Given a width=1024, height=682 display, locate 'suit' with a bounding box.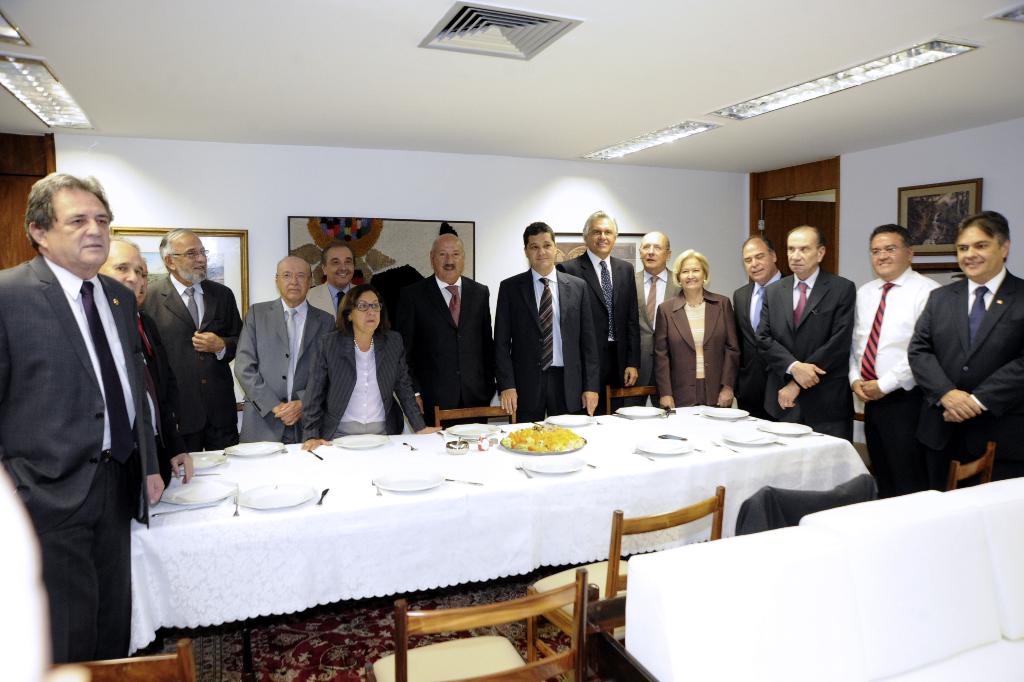
Located: (left=230, top=295, right=334, bottom=442).
